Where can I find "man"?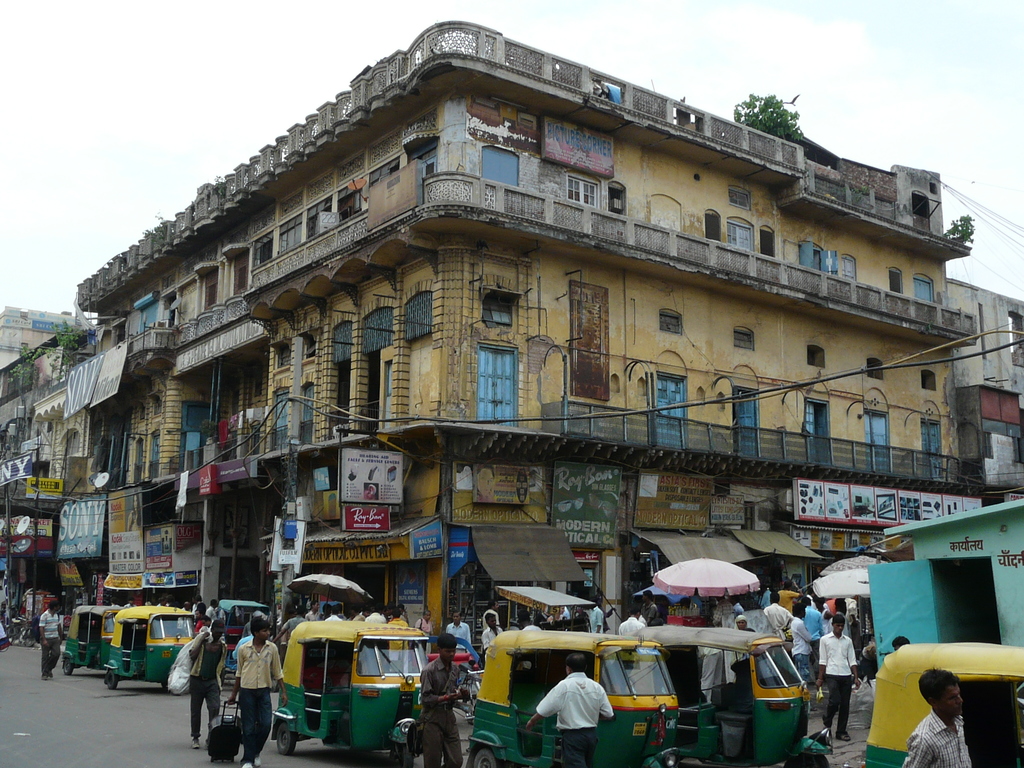
You can find it at box(323, 607, 341, 620).
